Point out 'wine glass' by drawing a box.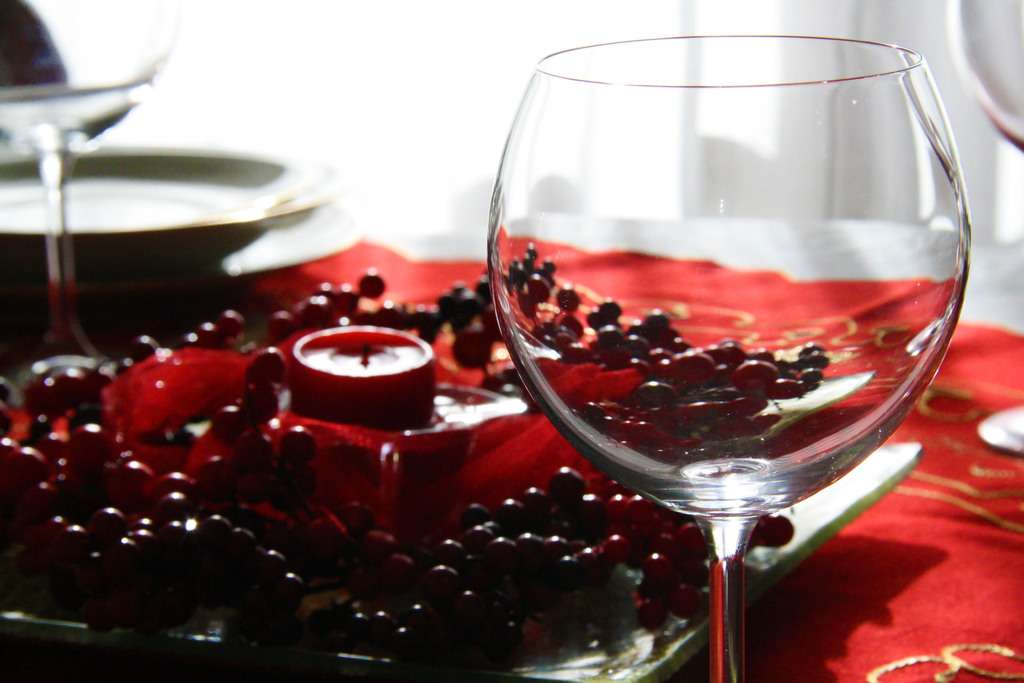
detection(0, 0, 176, 356).
